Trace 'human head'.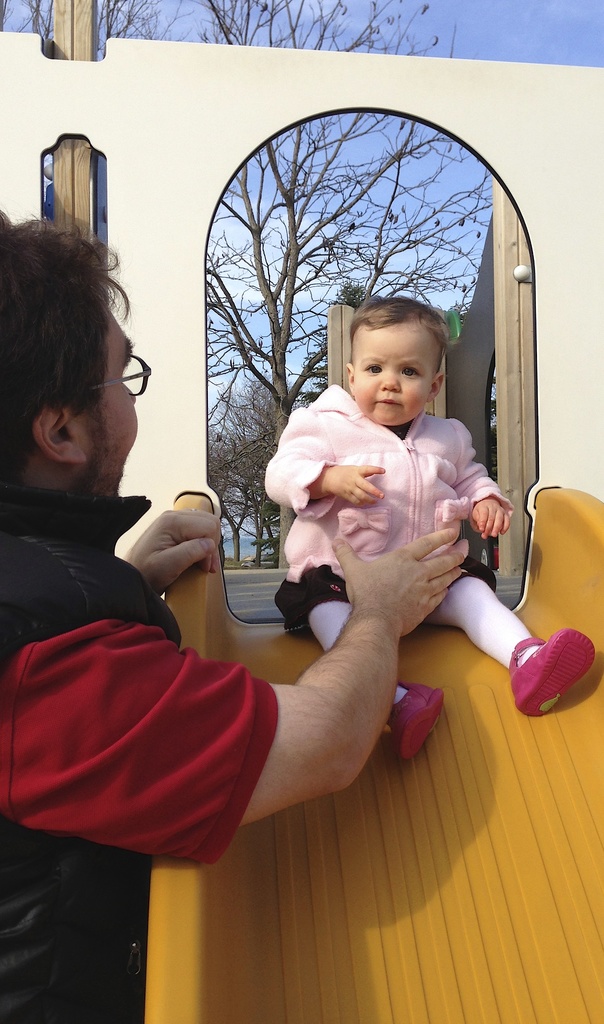
Traced to (349,285,452,410).
